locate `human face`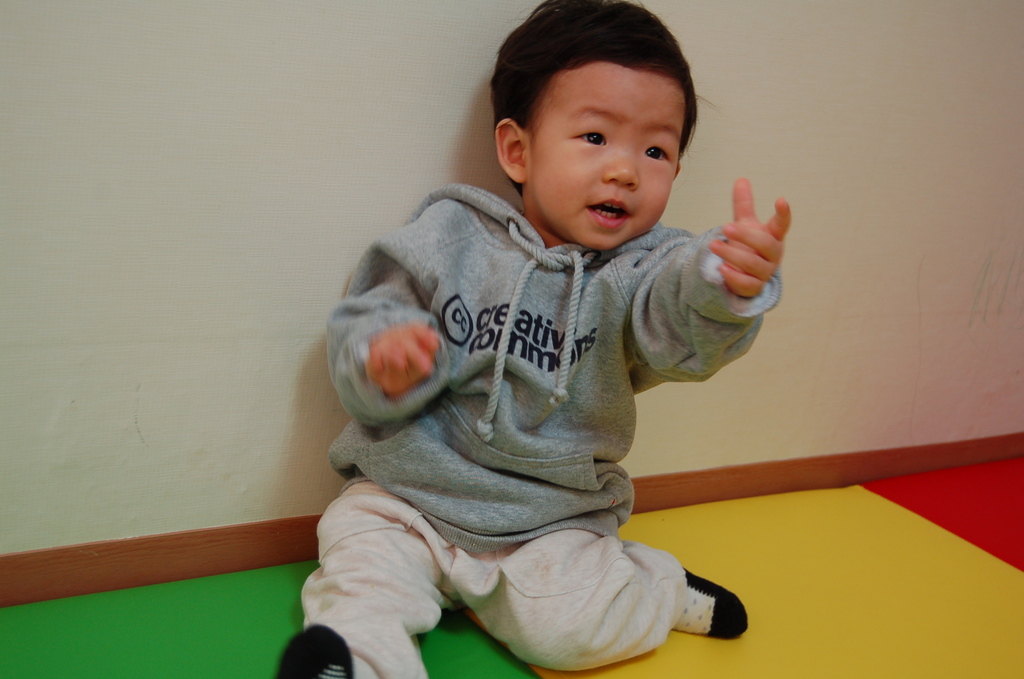
521:61:699:256
